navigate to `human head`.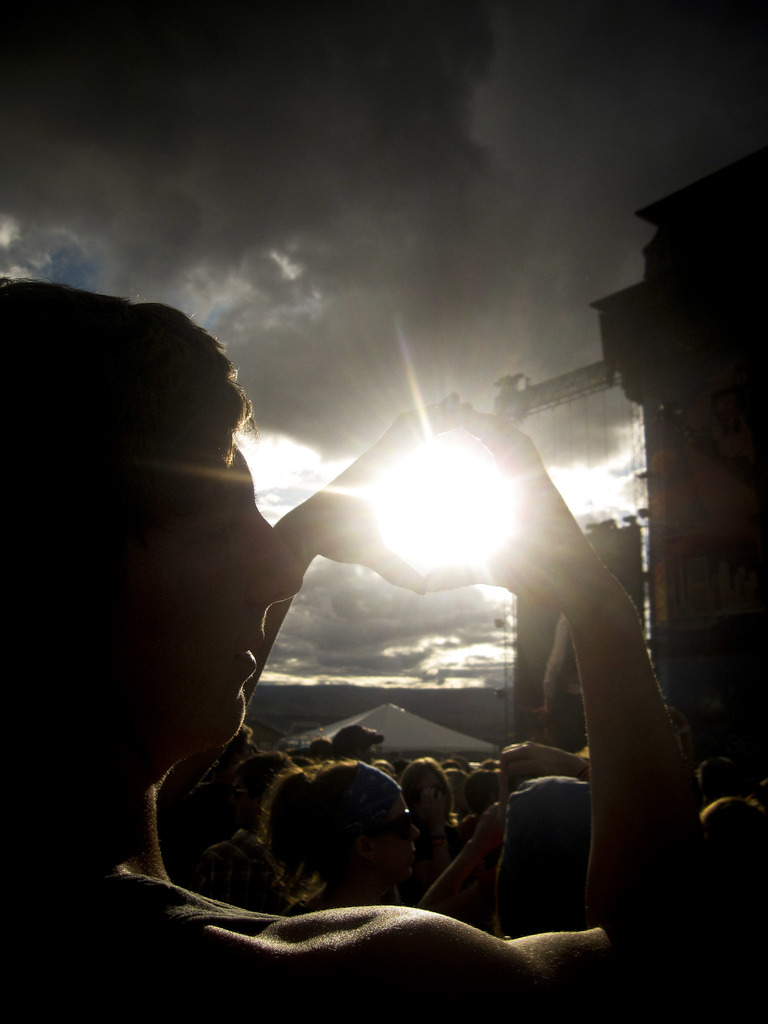
Navigation target: locate(266, 758, 418, 888).
